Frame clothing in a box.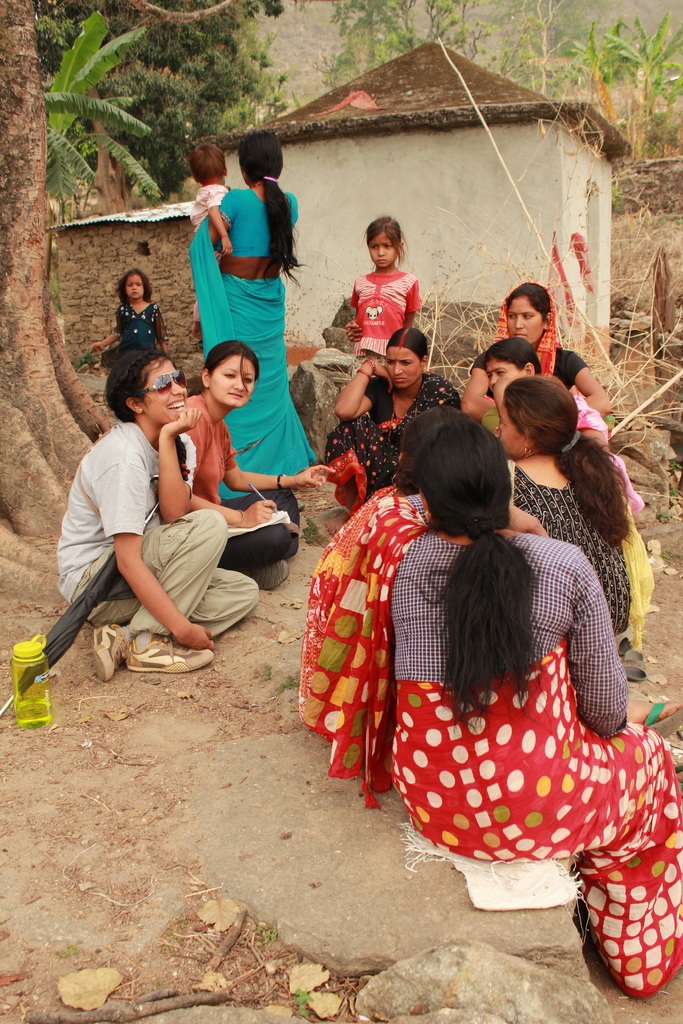
[511, 449, 648, 659].
